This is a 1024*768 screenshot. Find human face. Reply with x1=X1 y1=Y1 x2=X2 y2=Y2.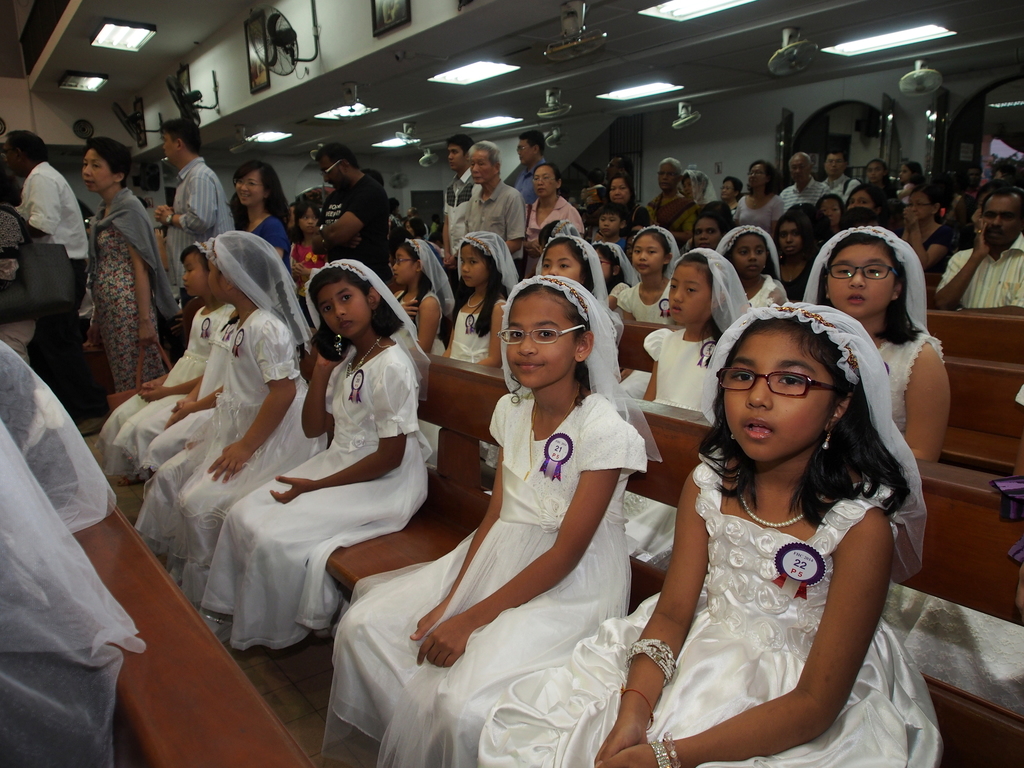
x1=822 y1=150 x2=842 y2=177.
